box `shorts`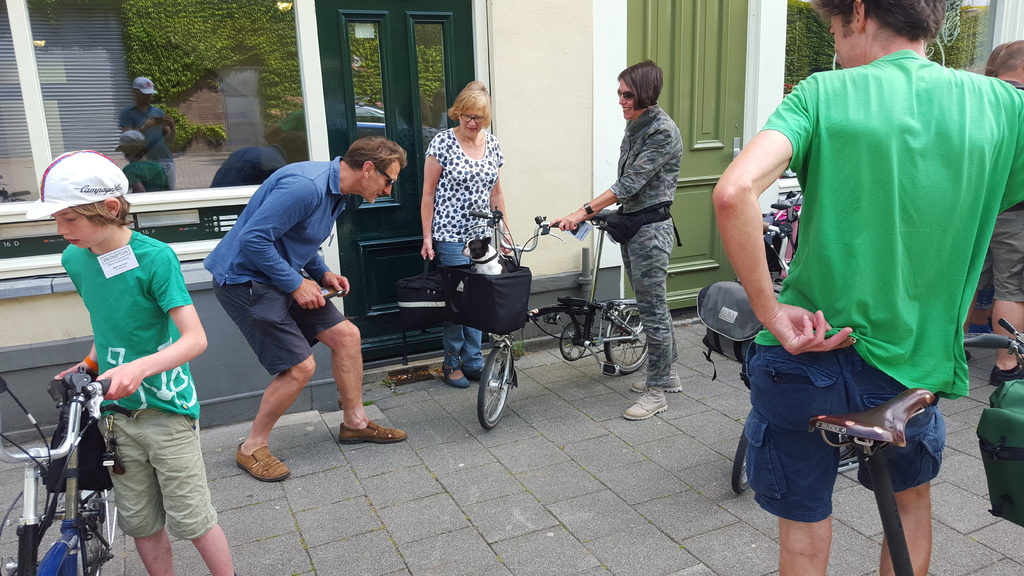
{"x1": 744, "y1": 346, "x2": 947, "y2": 522}
